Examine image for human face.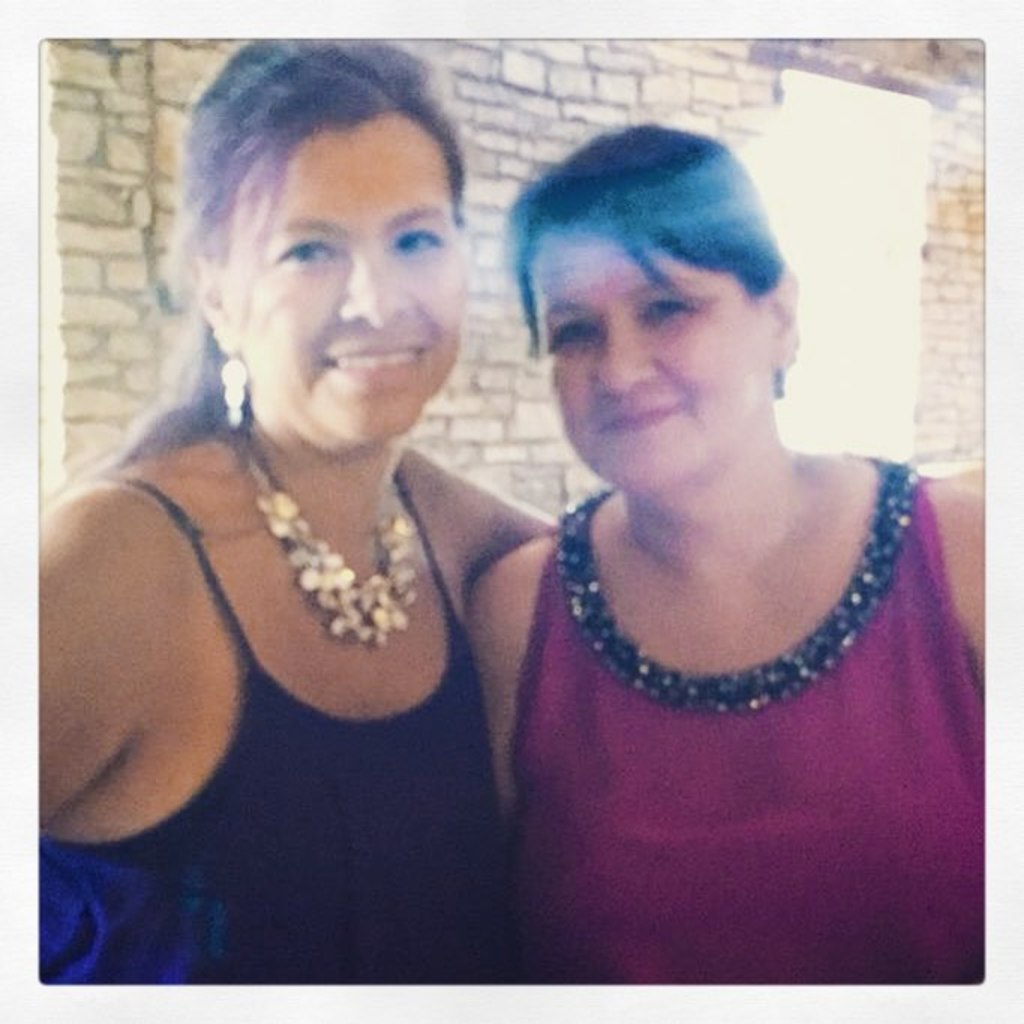
Examination result: [529,235,768,490].
